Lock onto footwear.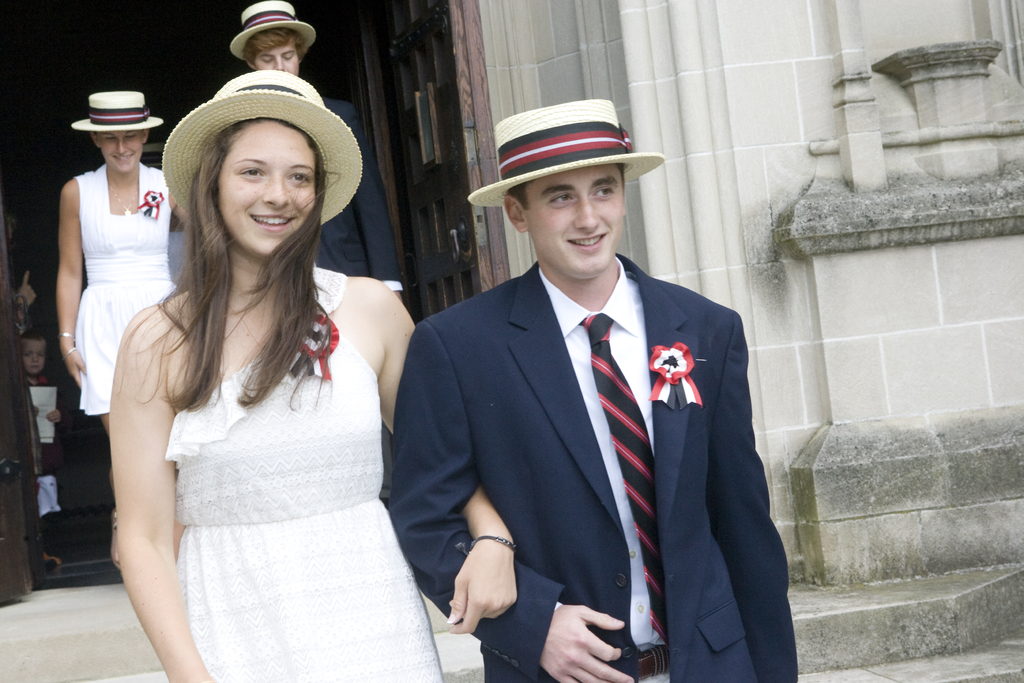
Locked: left=109, top=509, right=120, bottom=570.
